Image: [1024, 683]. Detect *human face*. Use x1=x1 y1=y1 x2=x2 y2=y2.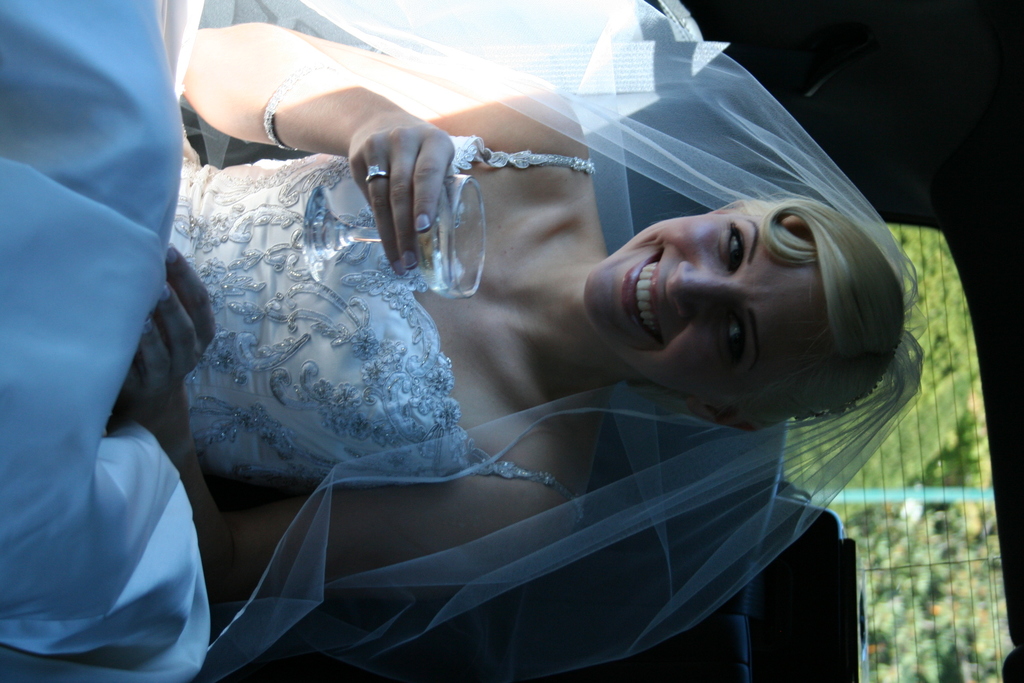
x1=584 y1=212 x2=826 y2=398.
